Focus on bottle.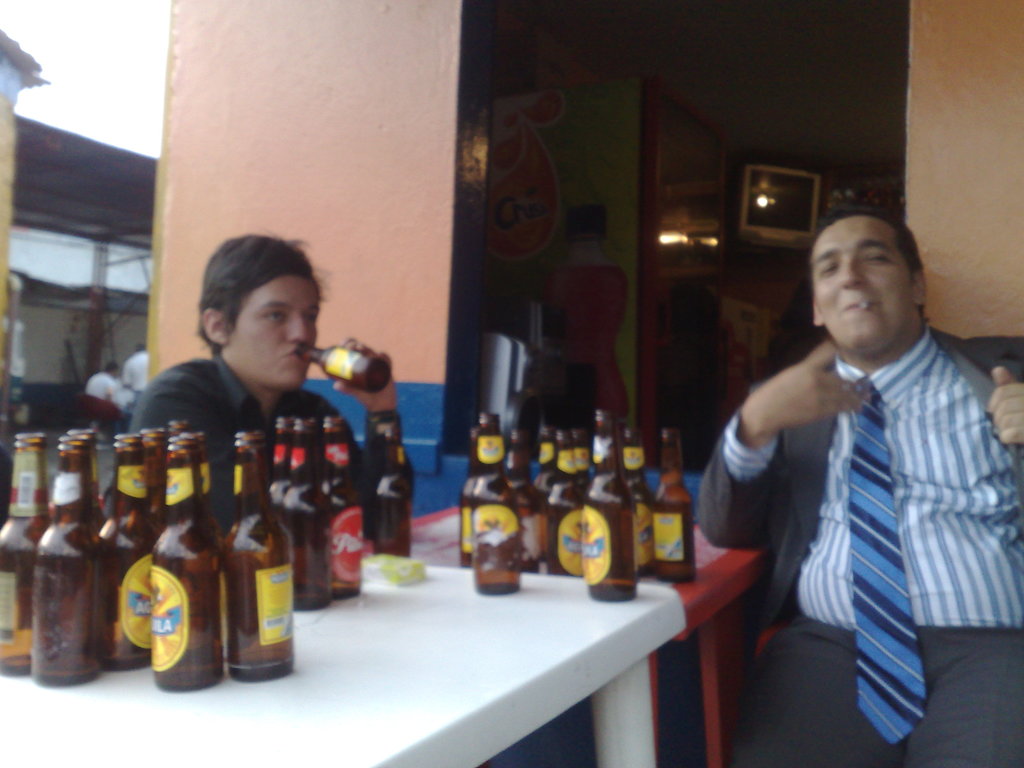
Focused at crop(277, 417, 344, 597).
